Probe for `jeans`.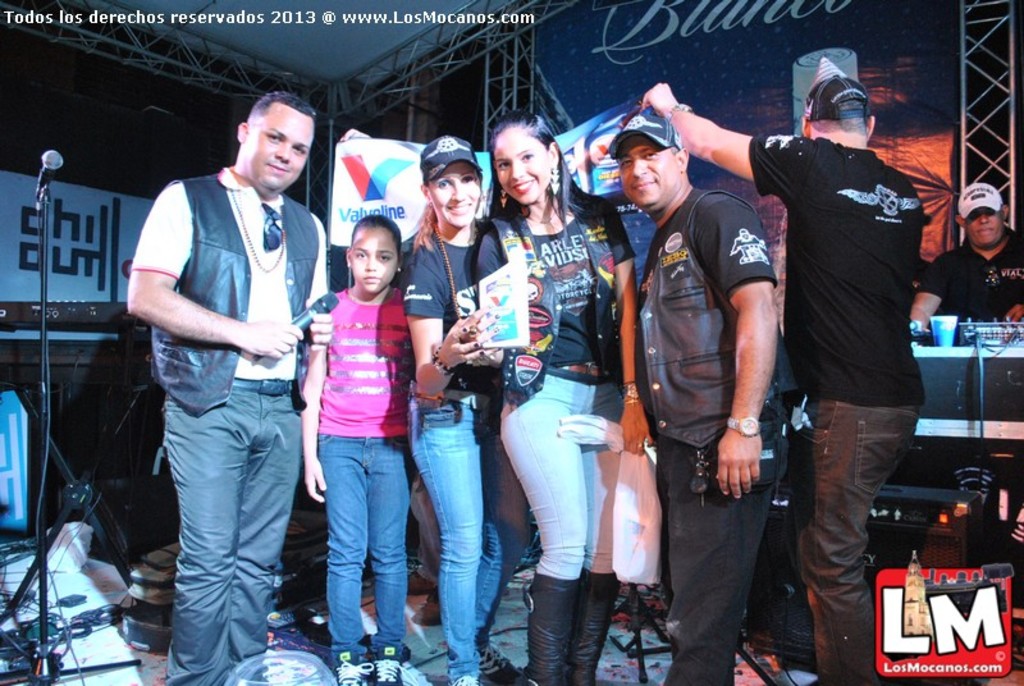
Probe result: crop(794, 402, 914, 685).
